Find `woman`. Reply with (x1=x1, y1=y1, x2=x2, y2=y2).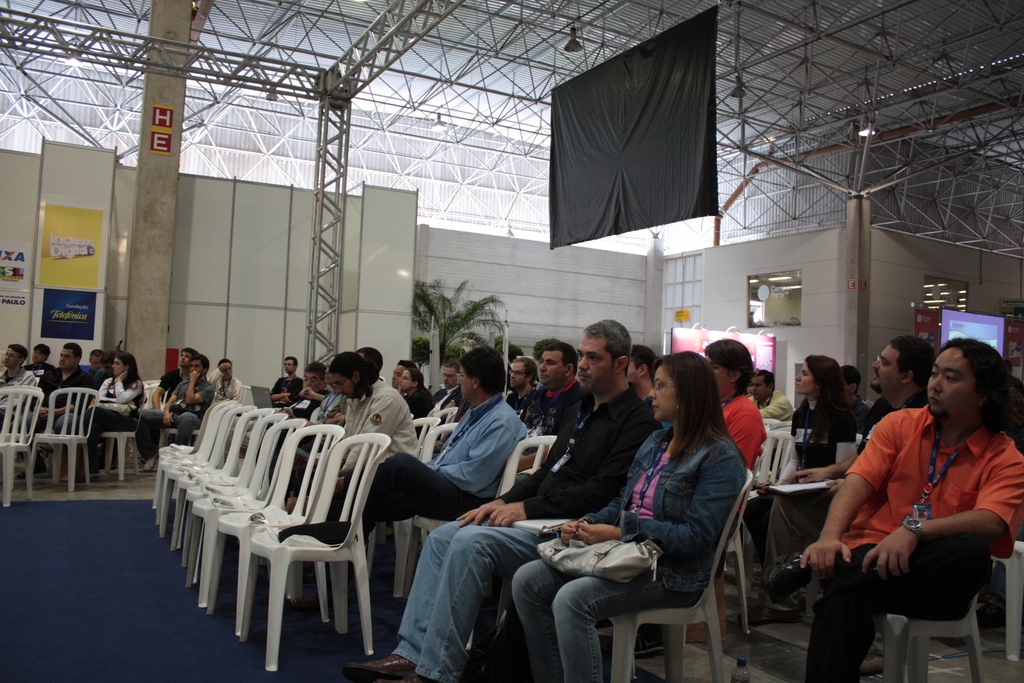
(x1=737, y1=356, x2=858, y2=568).
